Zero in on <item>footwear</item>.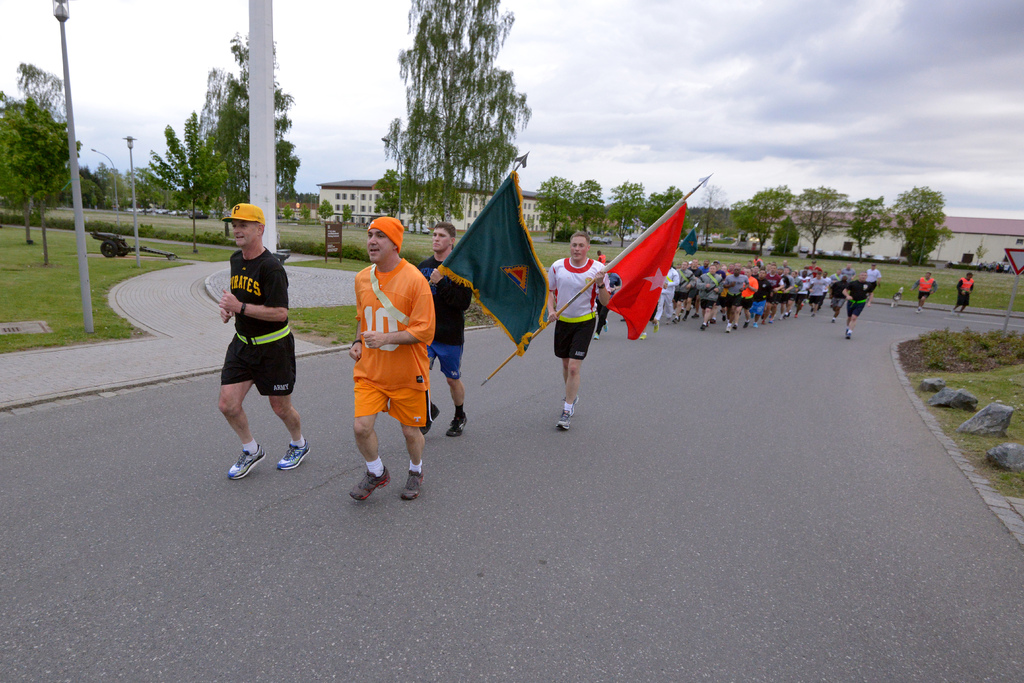
Zeroed in: pyautogui.locateOnScreen(423, 398, 440, 433).
